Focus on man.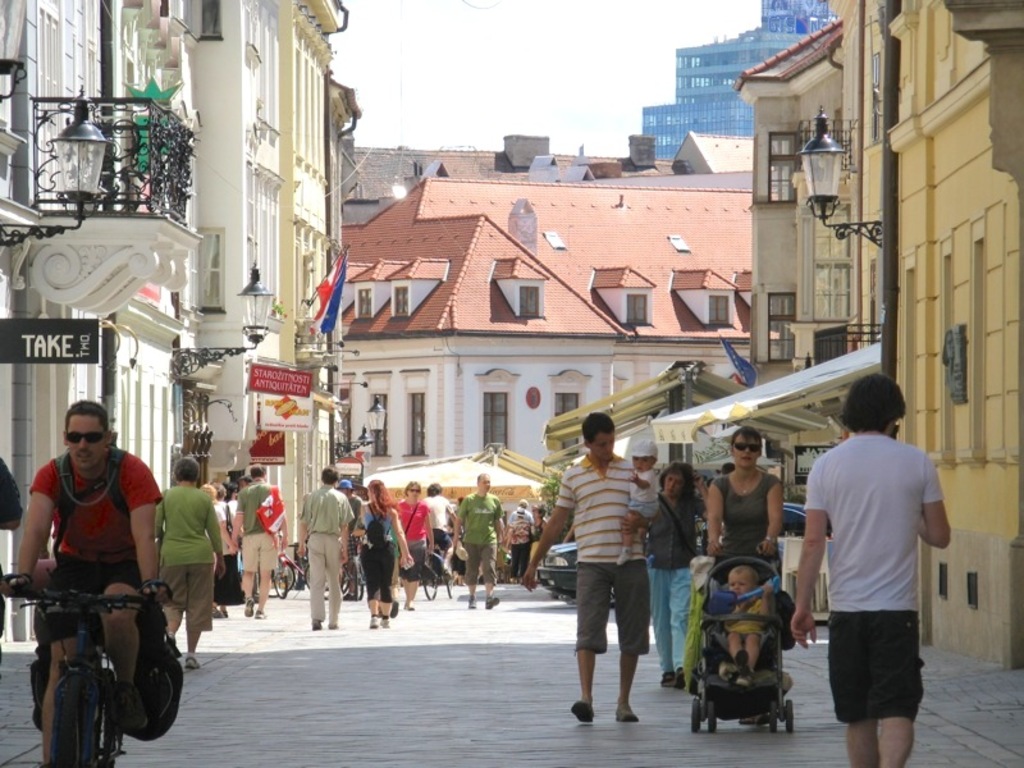
Focused at left=294, top=463, right=355, bottom=631.
